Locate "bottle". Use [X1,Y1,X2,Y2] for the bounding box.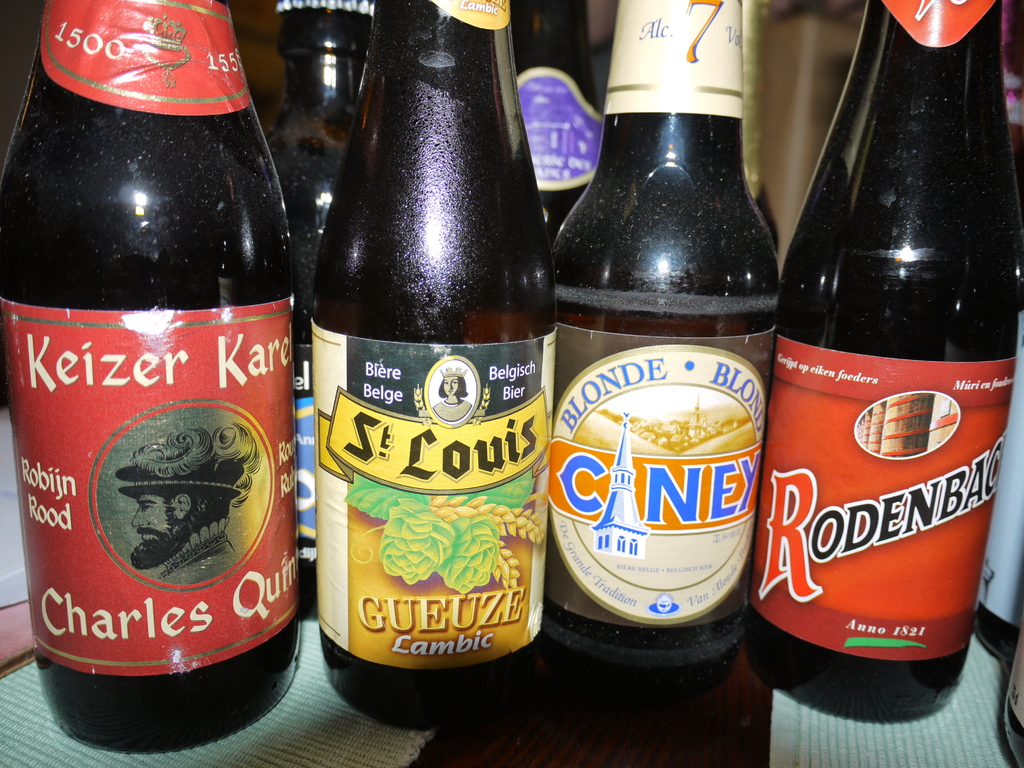
[766,0,1023,732].
